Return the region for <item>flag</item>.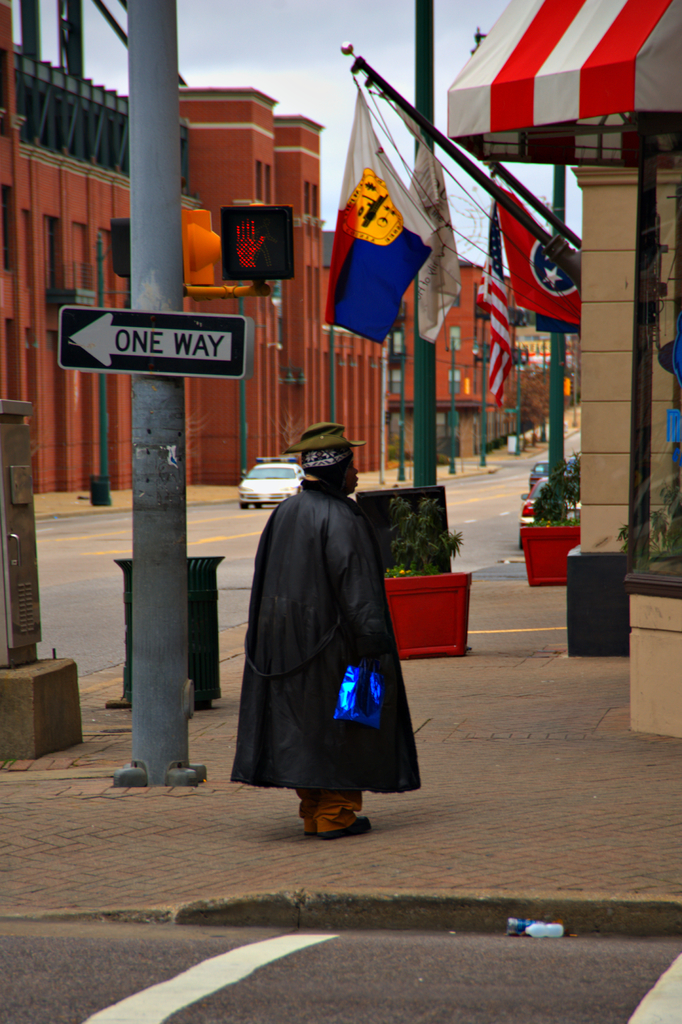
x1=330 y1=88 x2=434 y2=360.
